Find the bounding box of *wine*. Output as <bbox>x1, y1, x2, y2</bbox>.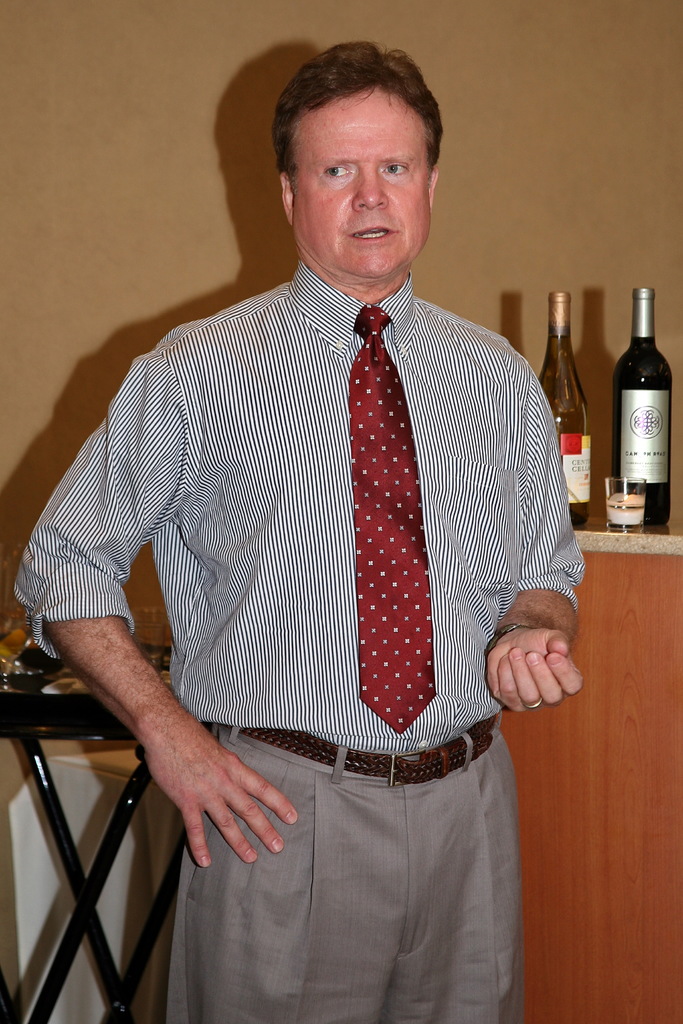
<bbox>603, 269, 682, 513</bbox>.
